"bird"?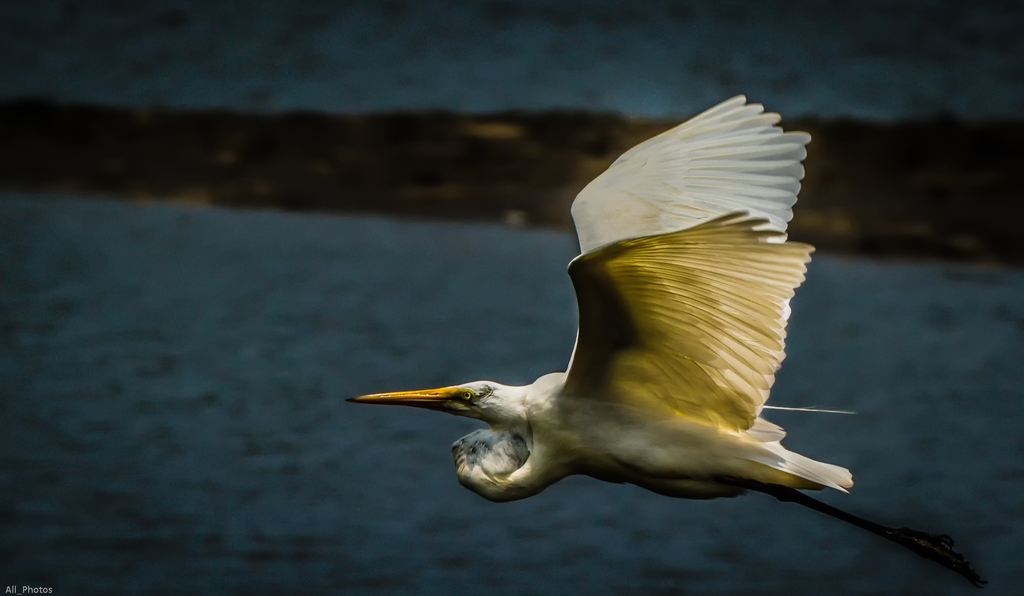
bbox=[342, 90, 986, 595]
